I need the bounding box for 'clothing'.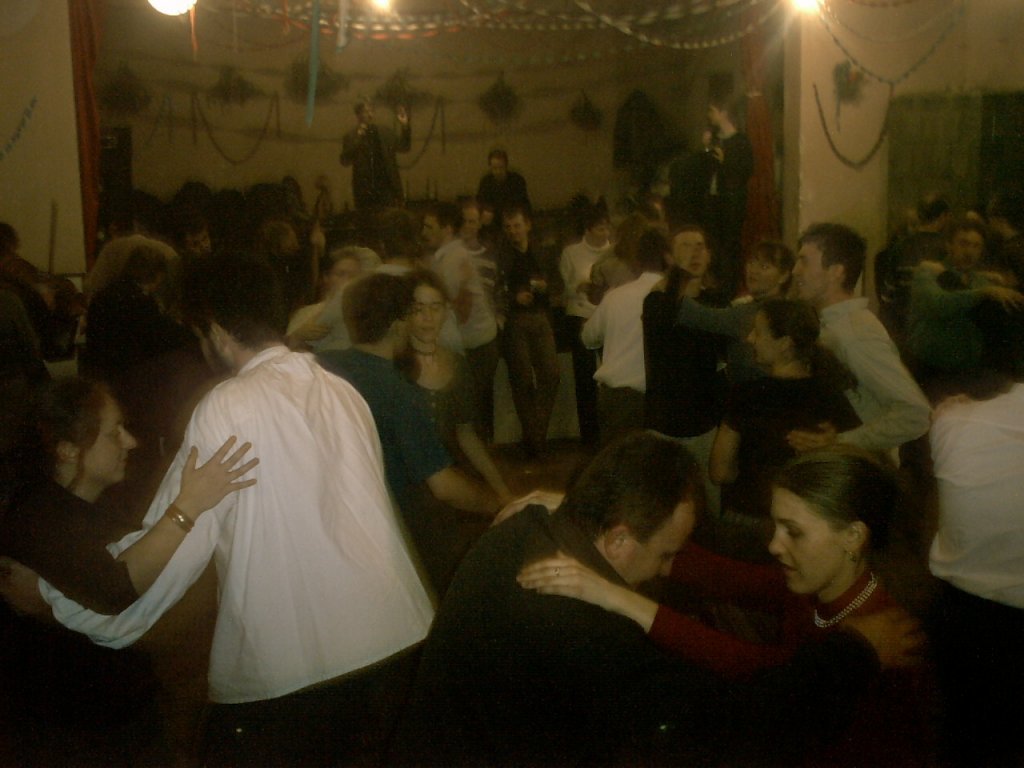
Here it is: pyautogui.locateOnScreen(668, 294, 780, 372).
